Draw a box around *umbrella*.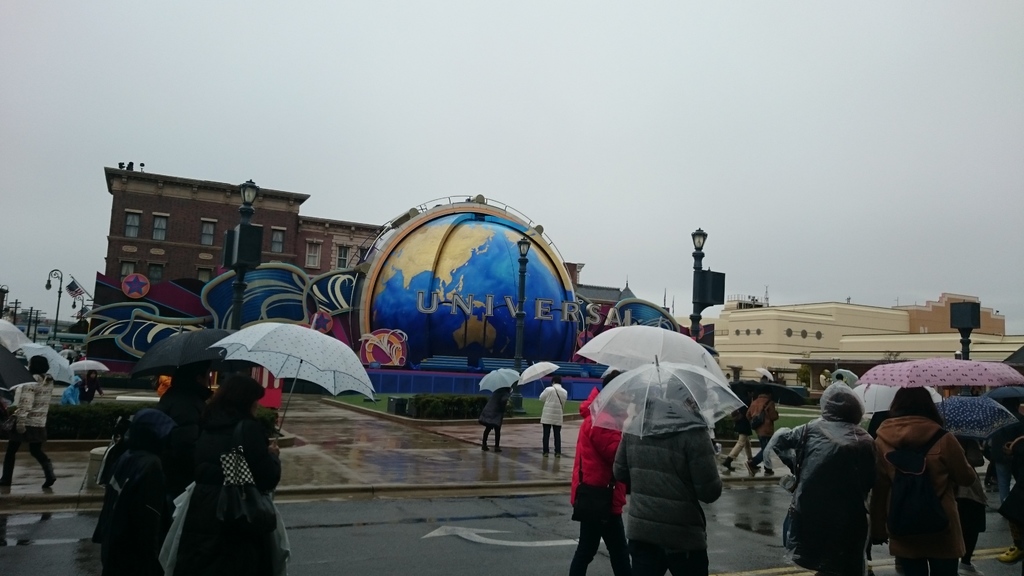
587,354,746,454.
